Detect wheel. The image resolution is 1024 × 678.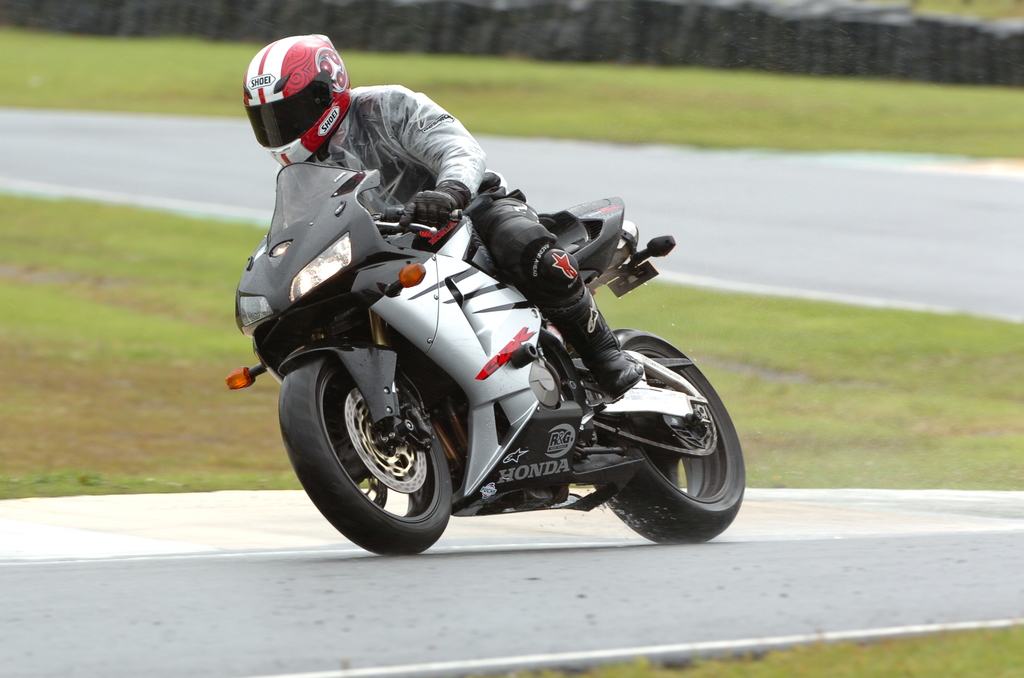
<box>278,329,455,564</box>.
